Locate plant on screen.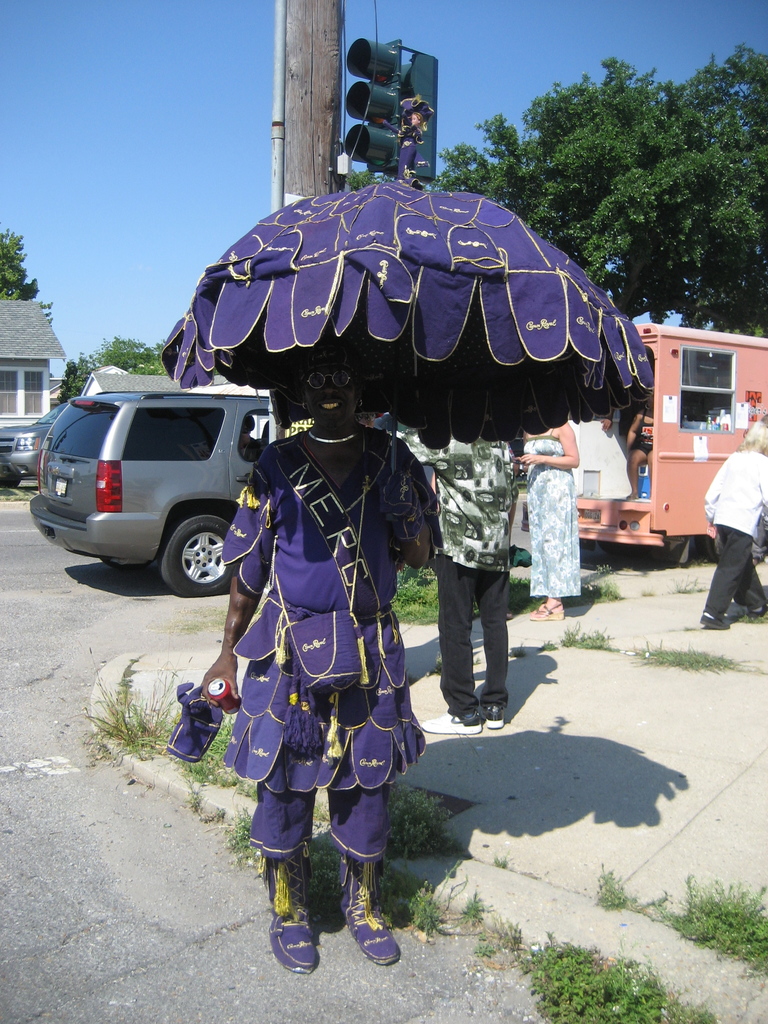
On screen at bbox(72, 652, 157, 772).
